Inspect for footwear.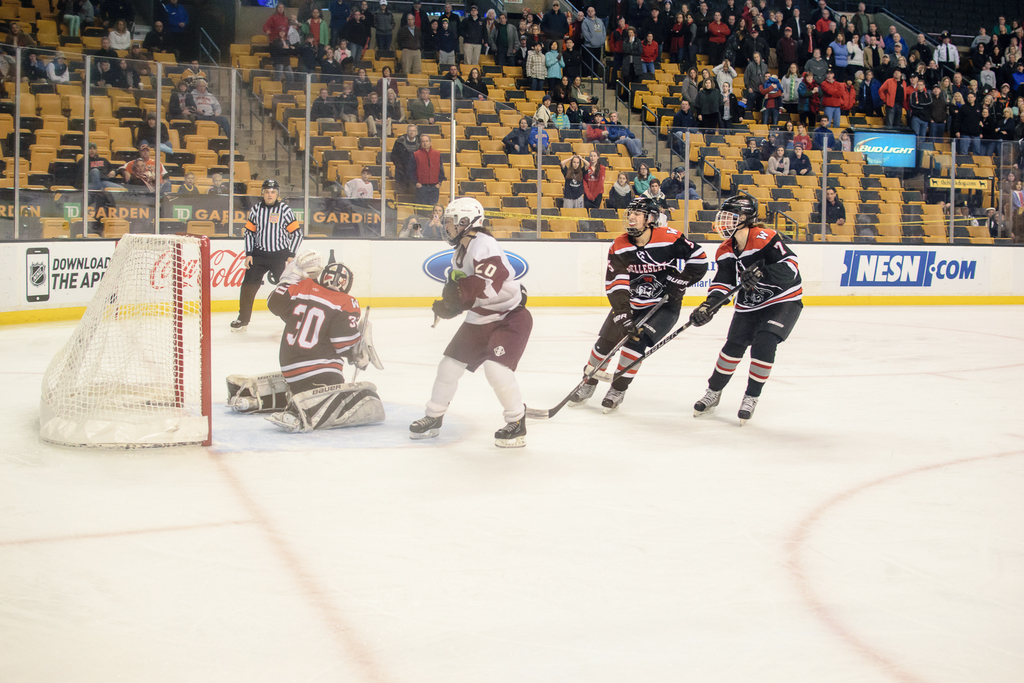
Inspection: bbox(568, 377, 597, 401).
